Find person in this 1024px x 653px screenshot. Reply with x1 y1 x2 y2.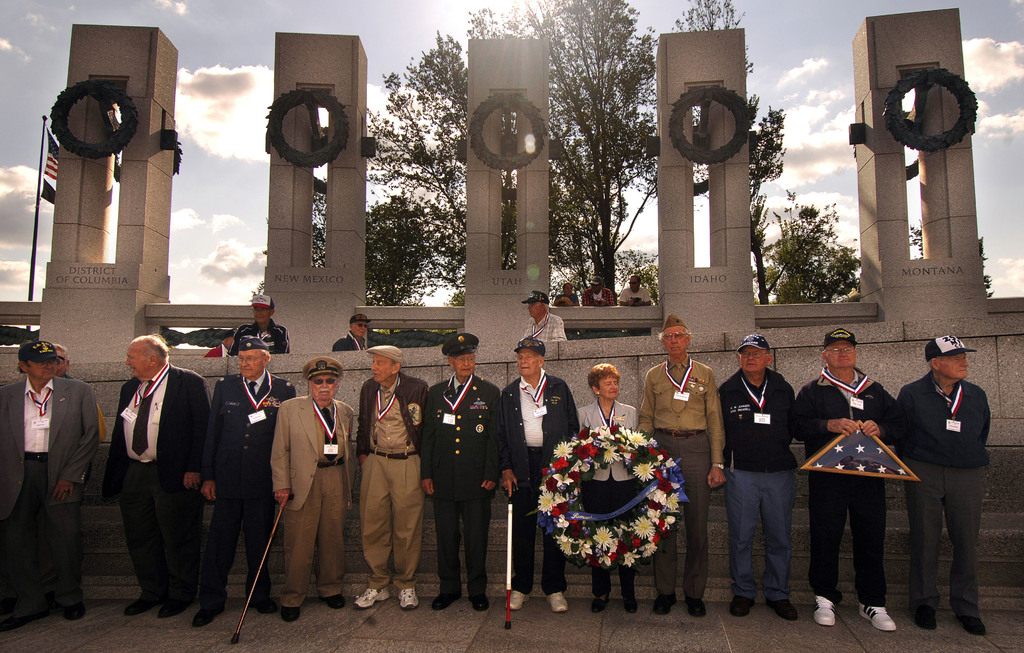
333 314 372 353.
